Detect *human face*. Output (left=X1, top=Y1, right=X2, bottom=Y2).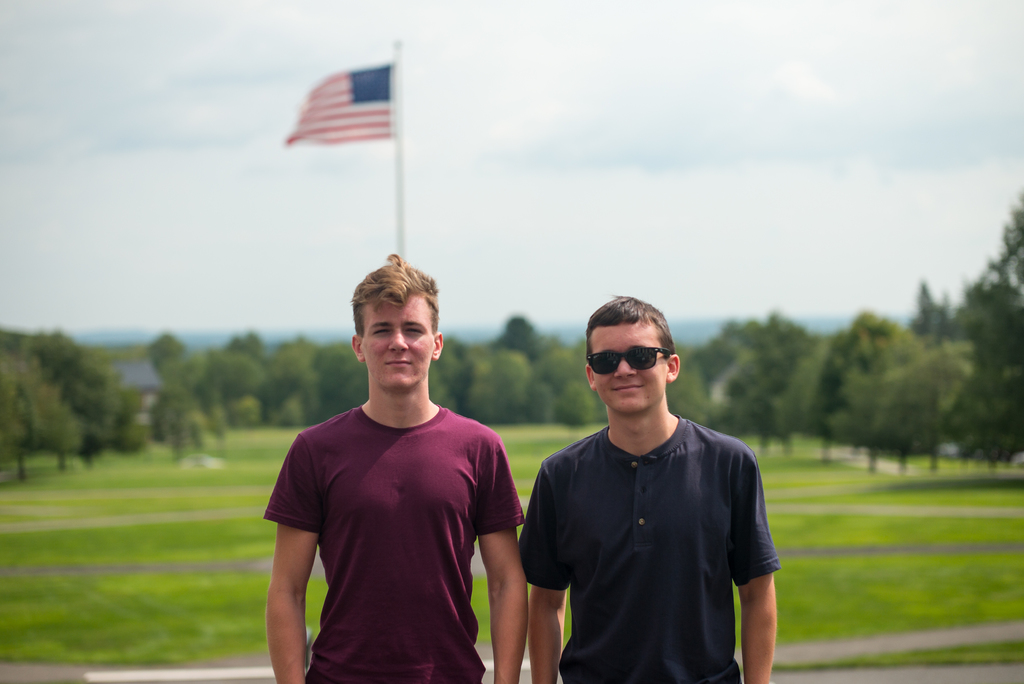
(left=362, top=297, right=436, bottom=391).
